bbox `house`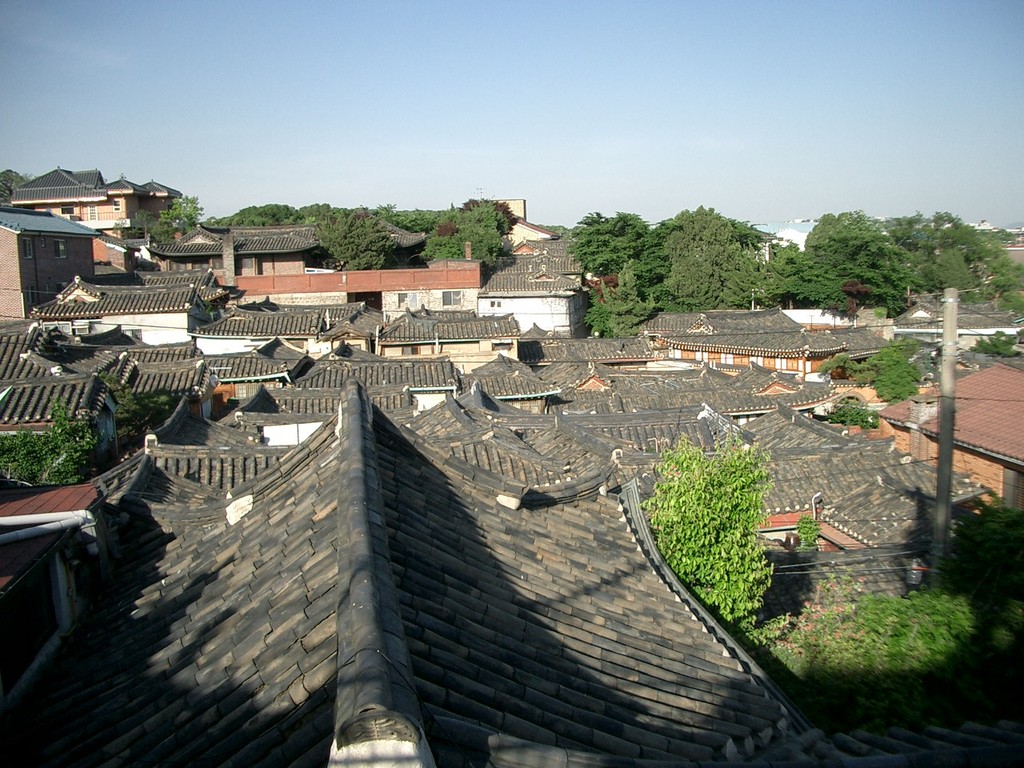
[0,162,187,258]
